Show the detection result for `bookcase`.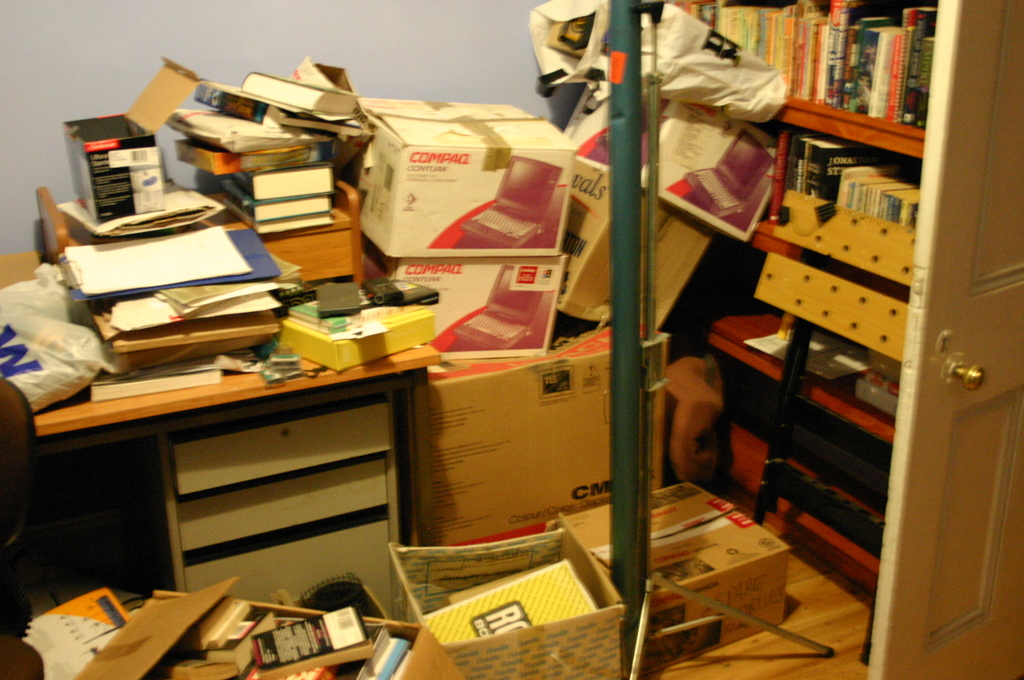
detection(635, 0, 942, 587).
